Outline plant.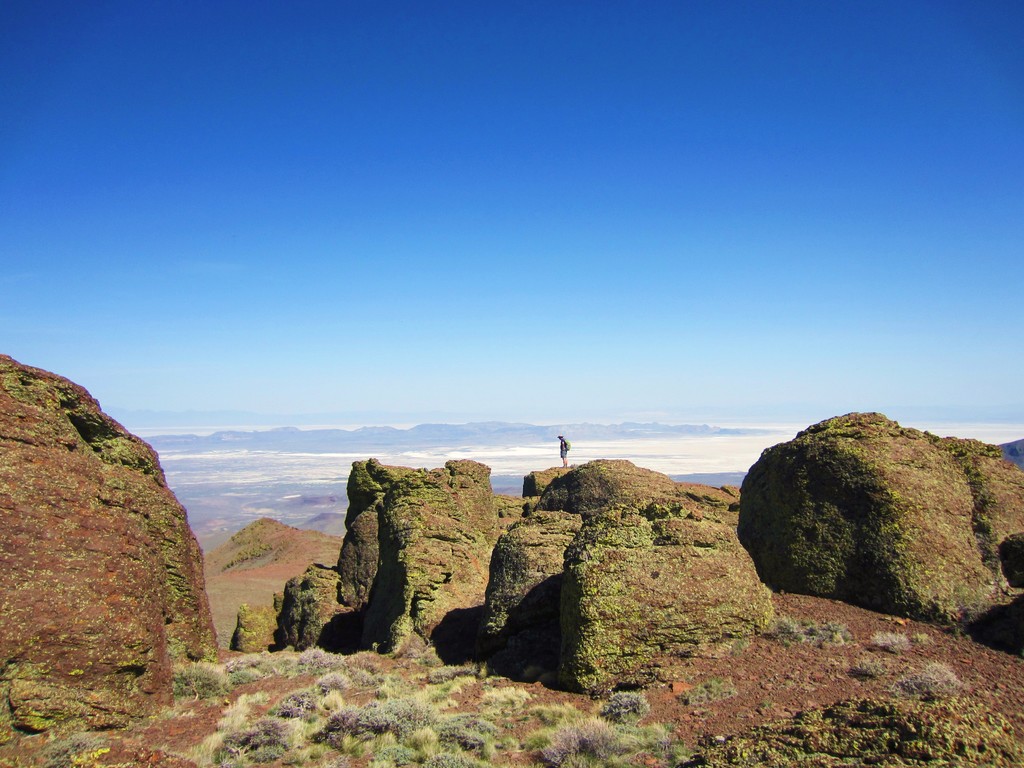
Outline: 422/748/495/767.
